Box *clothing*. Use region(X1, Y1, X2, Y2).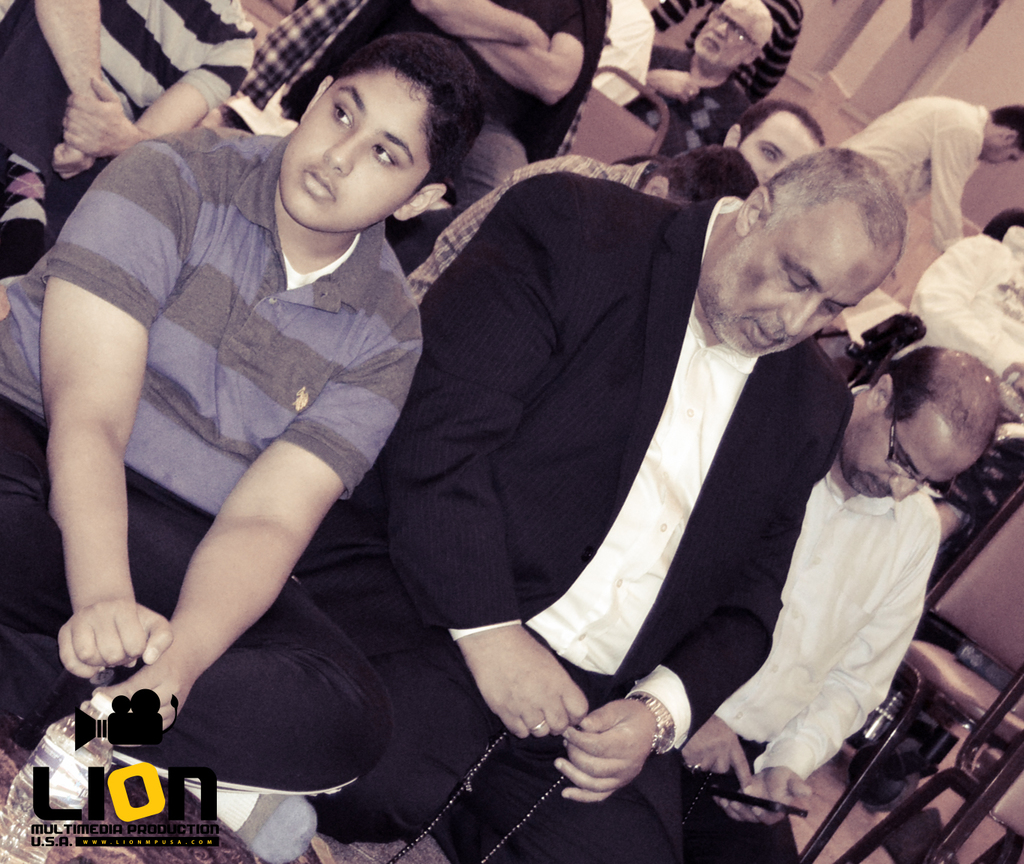
region(476, 459, 930, 863).
